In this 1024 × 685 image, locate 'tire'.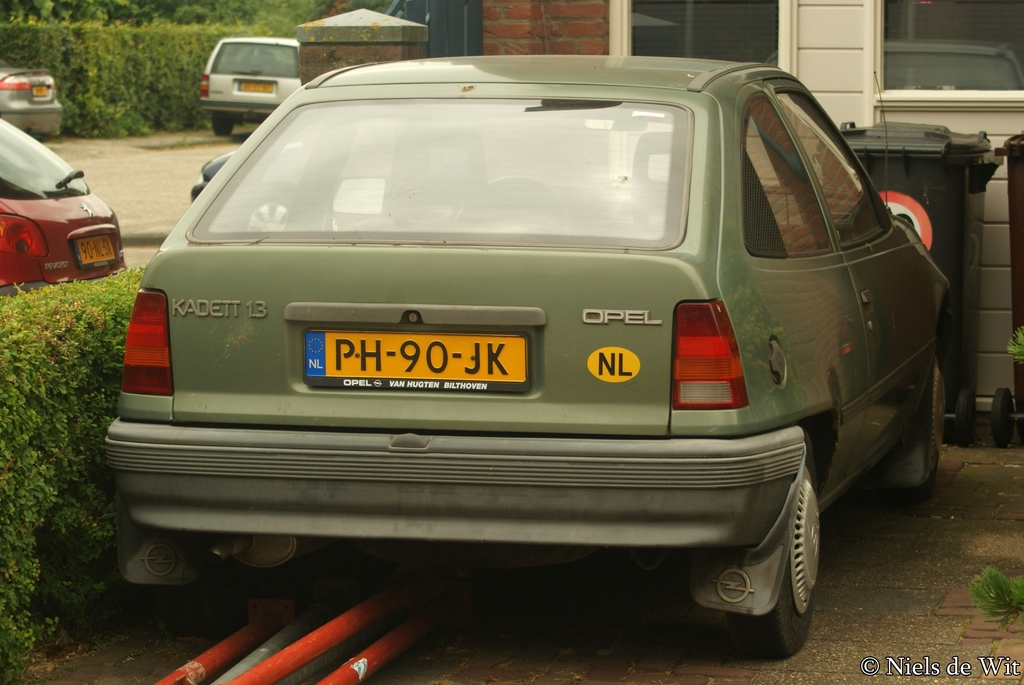
Bounding box: 712 429 829 664.
